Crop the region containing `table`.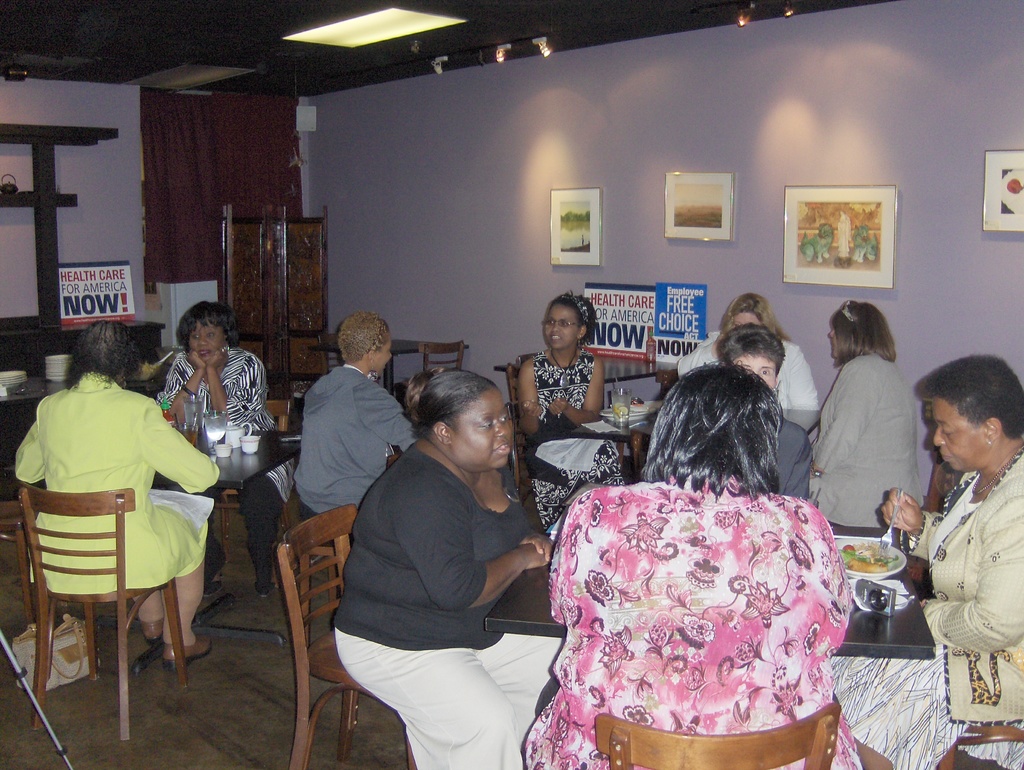
Crop region: 567, 410, 822, 475.
